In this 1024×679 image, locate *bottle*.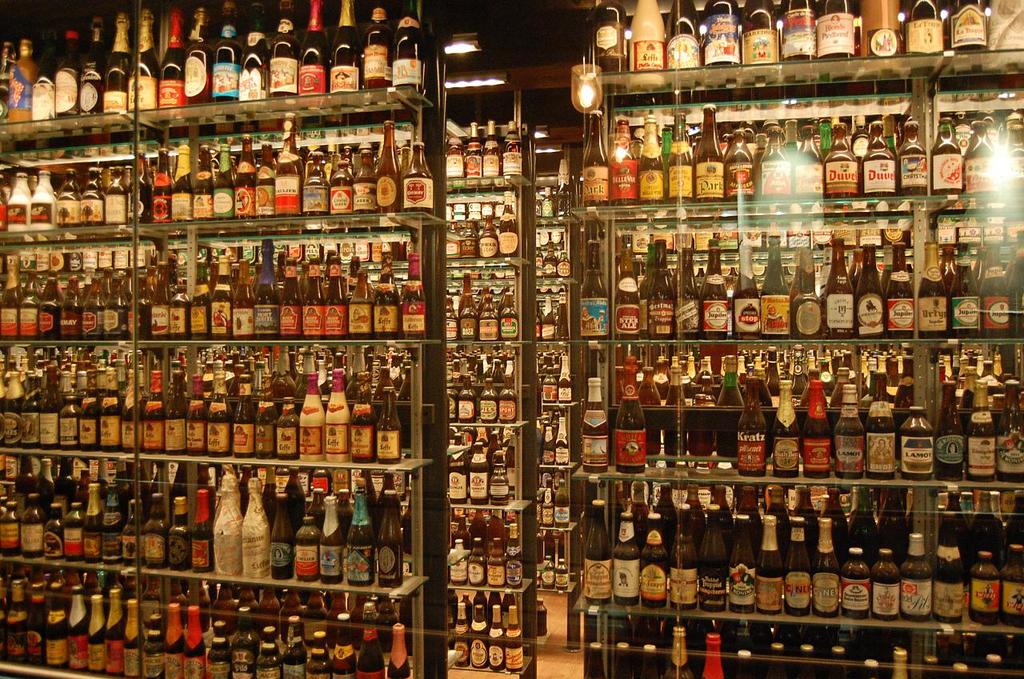
Bounding box: 970, 554, 1011, 632.
